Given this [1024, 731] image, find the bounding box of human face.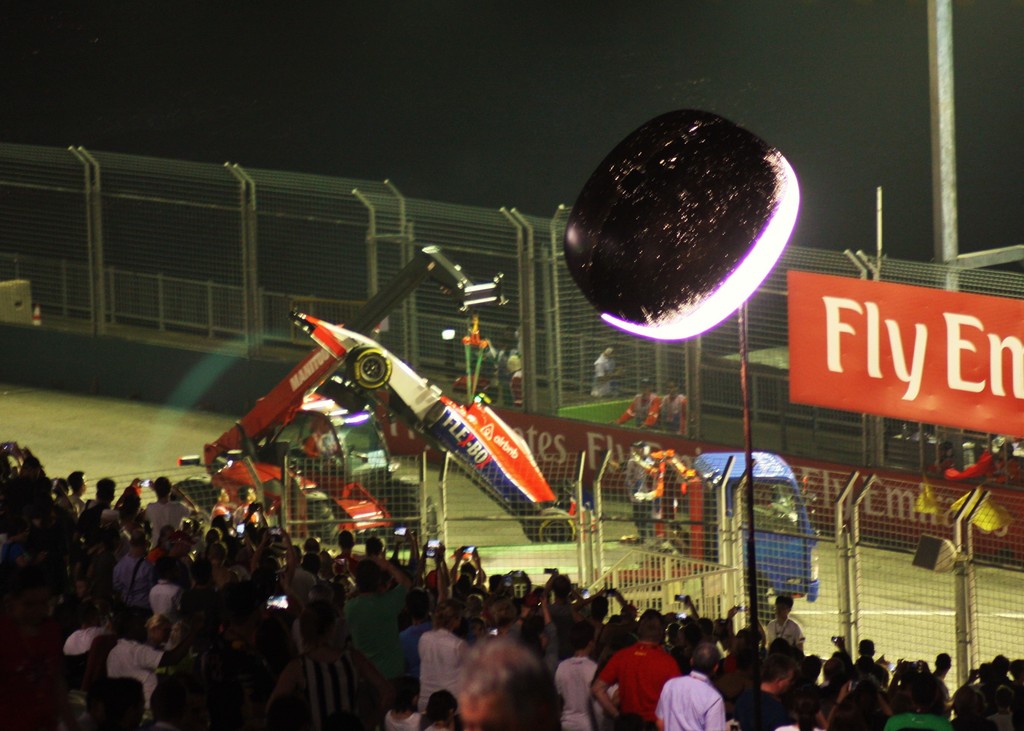
(778, 668, 791, 691).
